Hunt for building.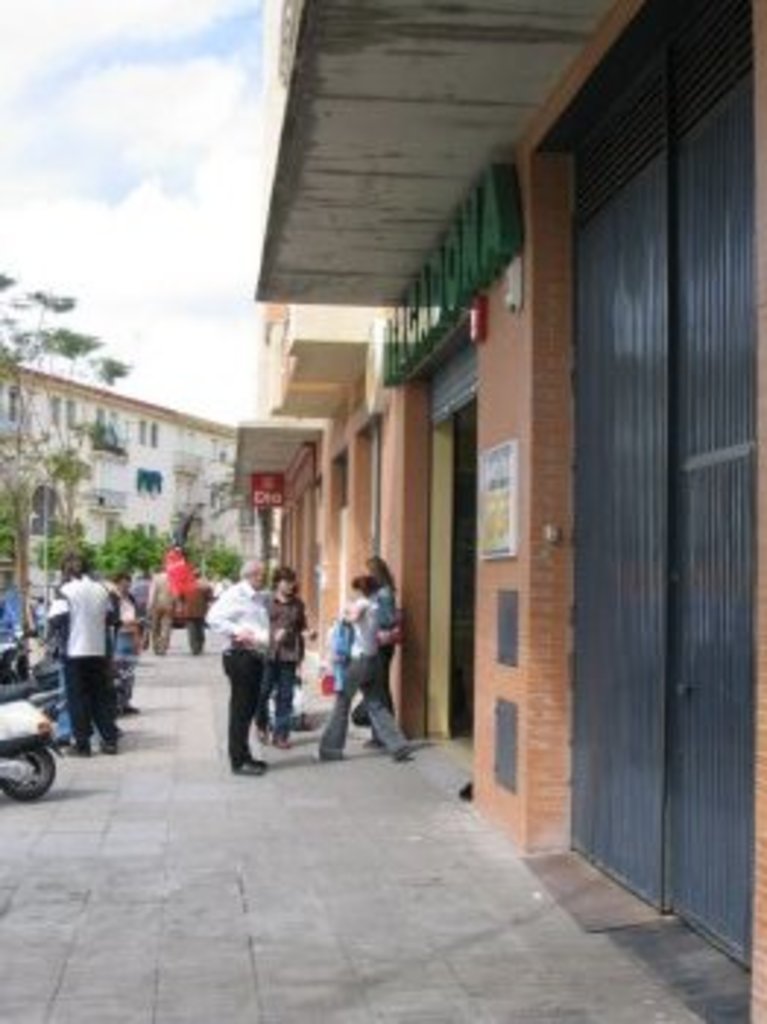
Hunted down at {"left": 3, "top": 357, "right": 275, "bottom": 611}.
